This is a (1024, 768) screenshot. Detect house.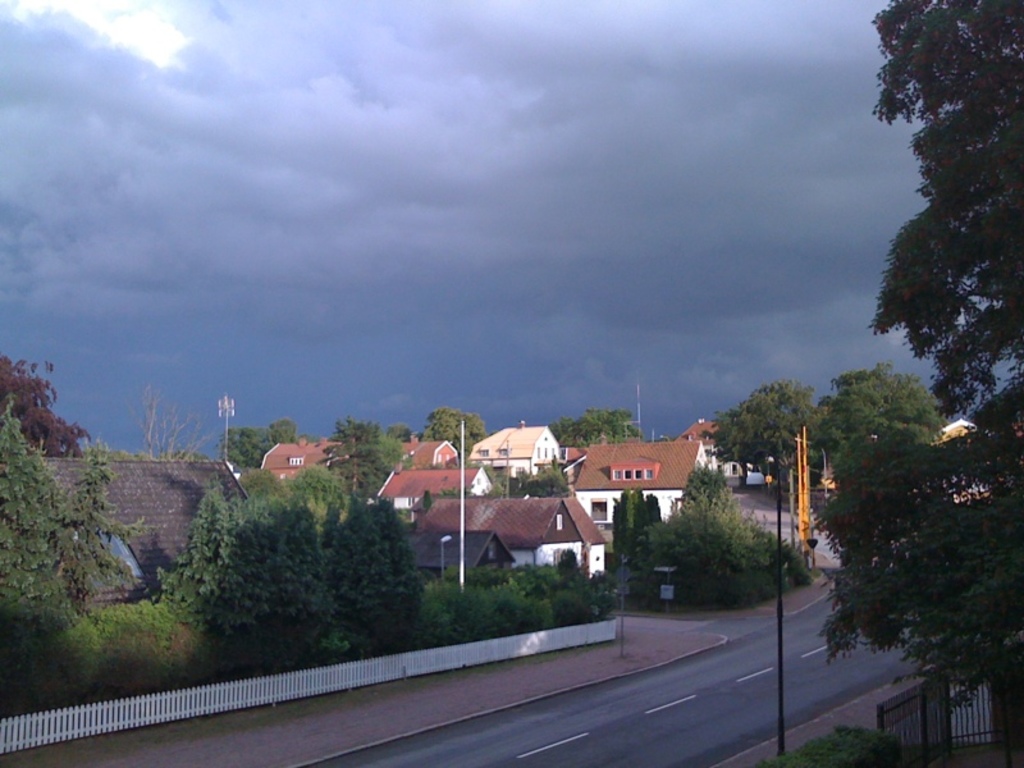
{"x1": 571, "y1": 424, "x2": 765, "y2": 567}.
